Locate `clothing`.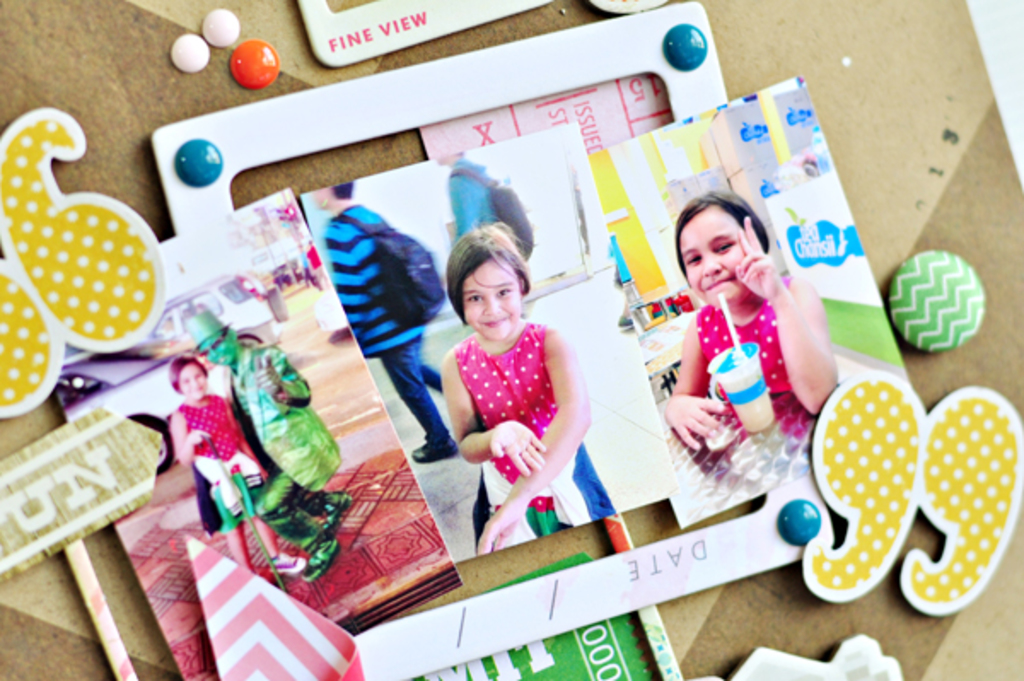
Bounding box: rect(324, 212, 463, 457).
